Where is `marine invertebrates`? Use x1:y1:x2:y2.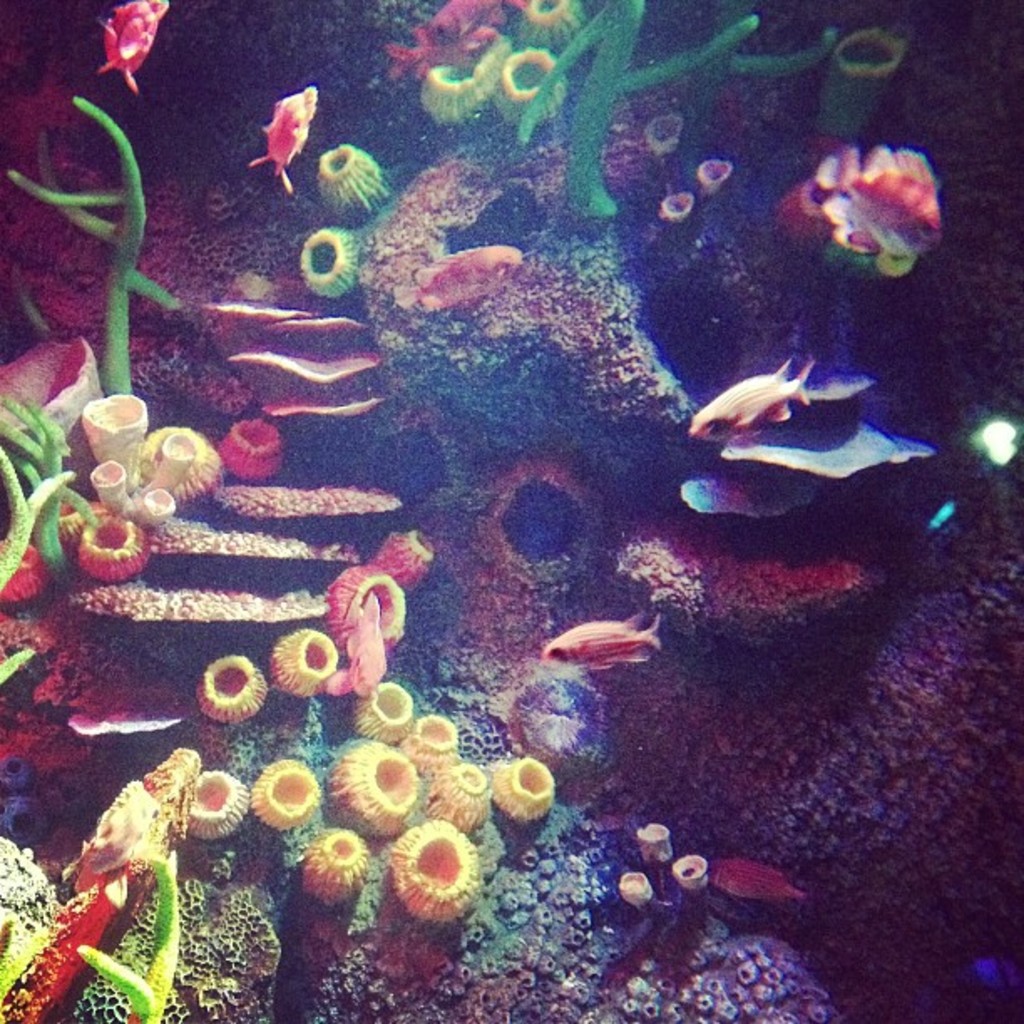
253:745:320:832.
